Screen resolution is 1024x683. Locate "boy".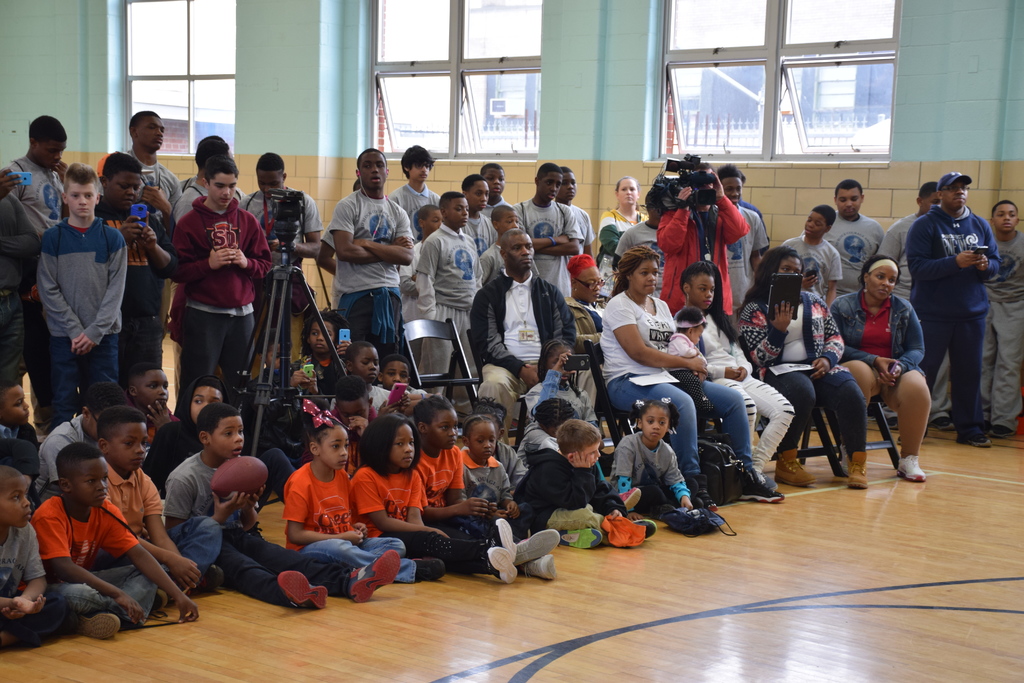
0, 464, 83, 654.
